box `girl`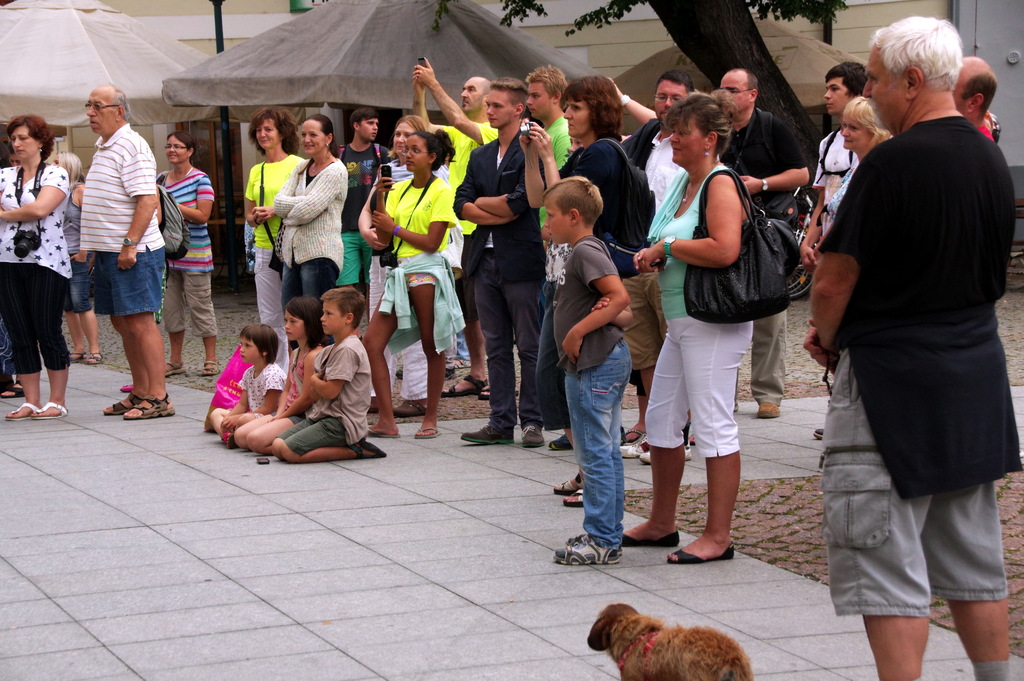
<bbox>237, 300, 328, 453</bbox>
